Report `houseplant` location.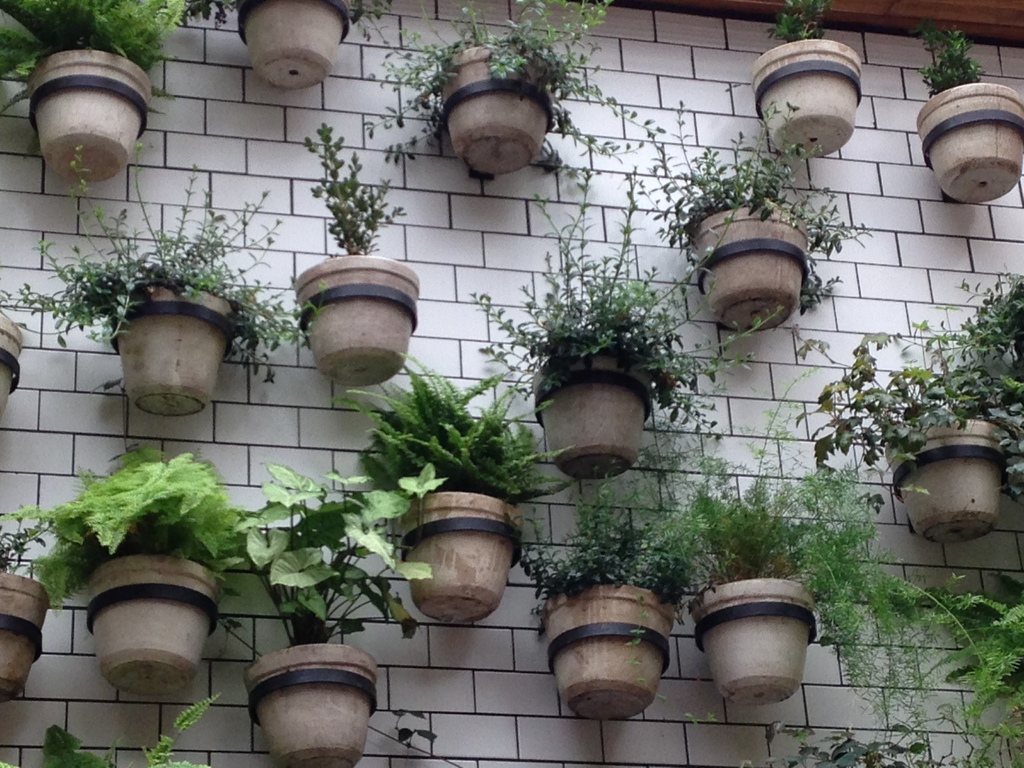
Report: crop(0, 726, 117, 767).
